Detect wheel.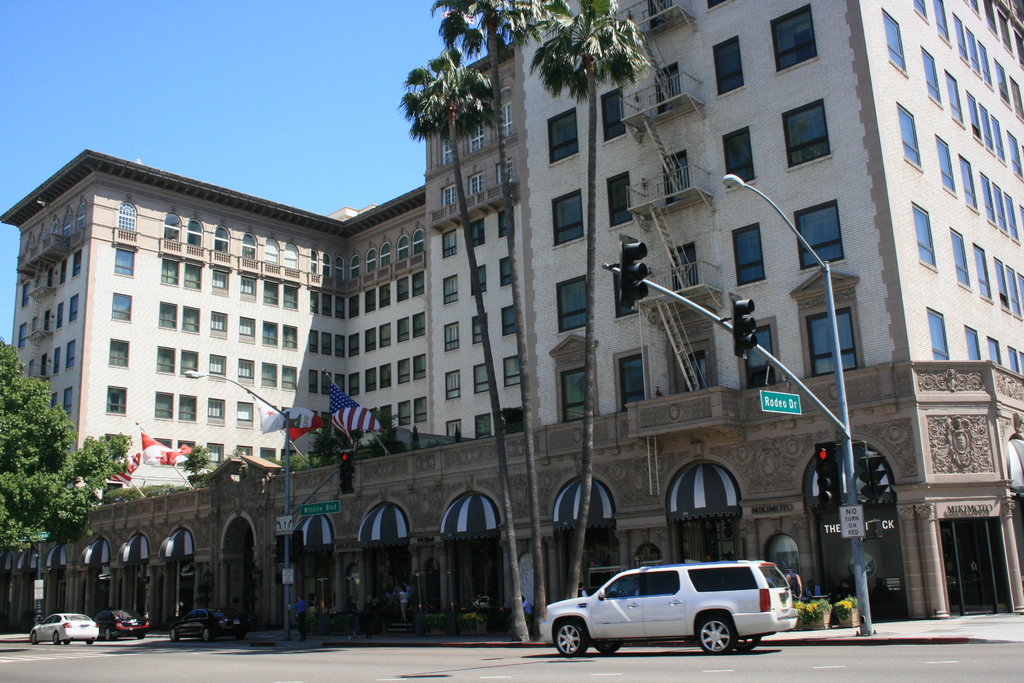
Detected at Rect(698, 608, 739, 661).
